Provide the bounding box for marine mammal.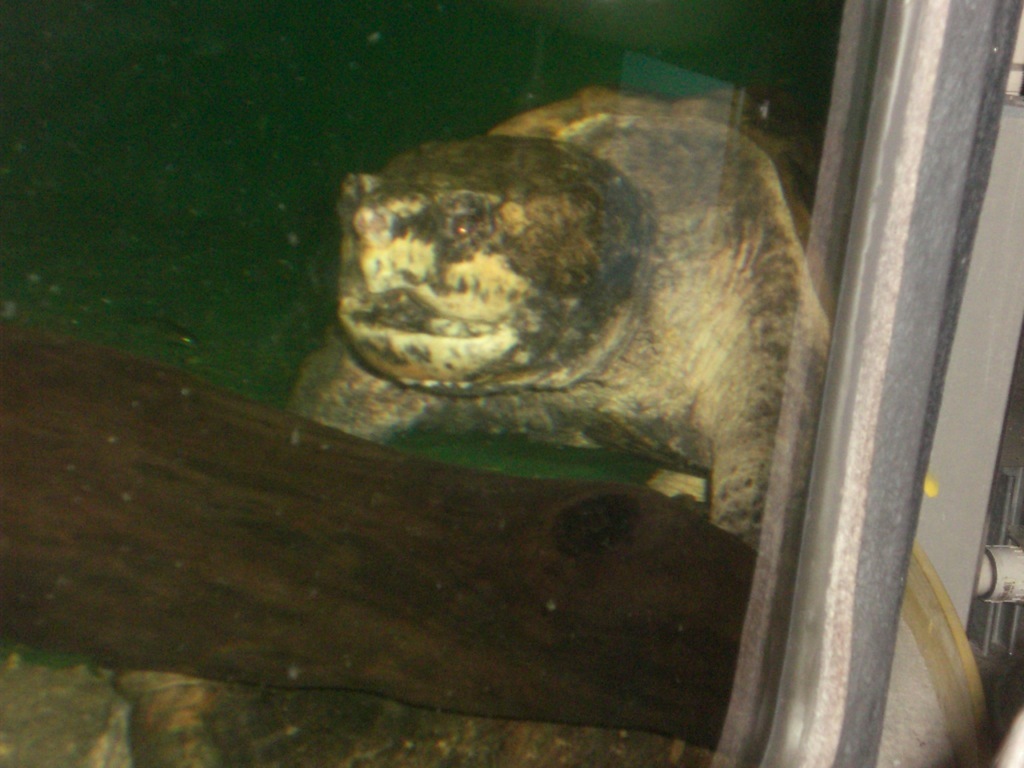
left=278, top=74, right=834, bottom=440.
